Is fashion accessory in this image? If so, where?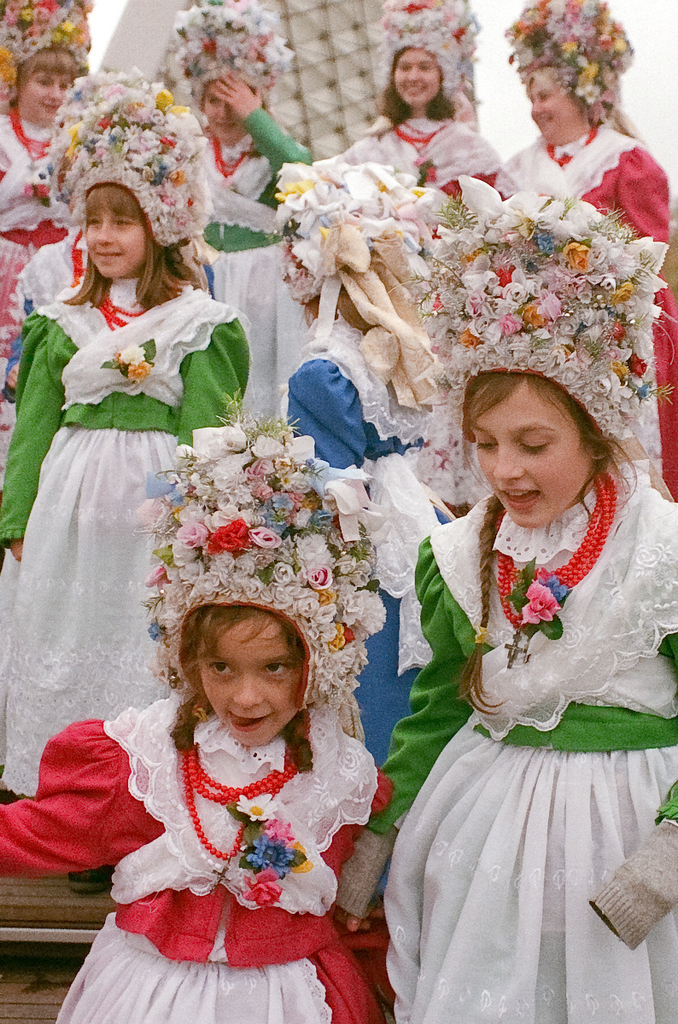
Yes, at {"x1": 96, "y1": 286, "x2": 149, "y2": 334}.
